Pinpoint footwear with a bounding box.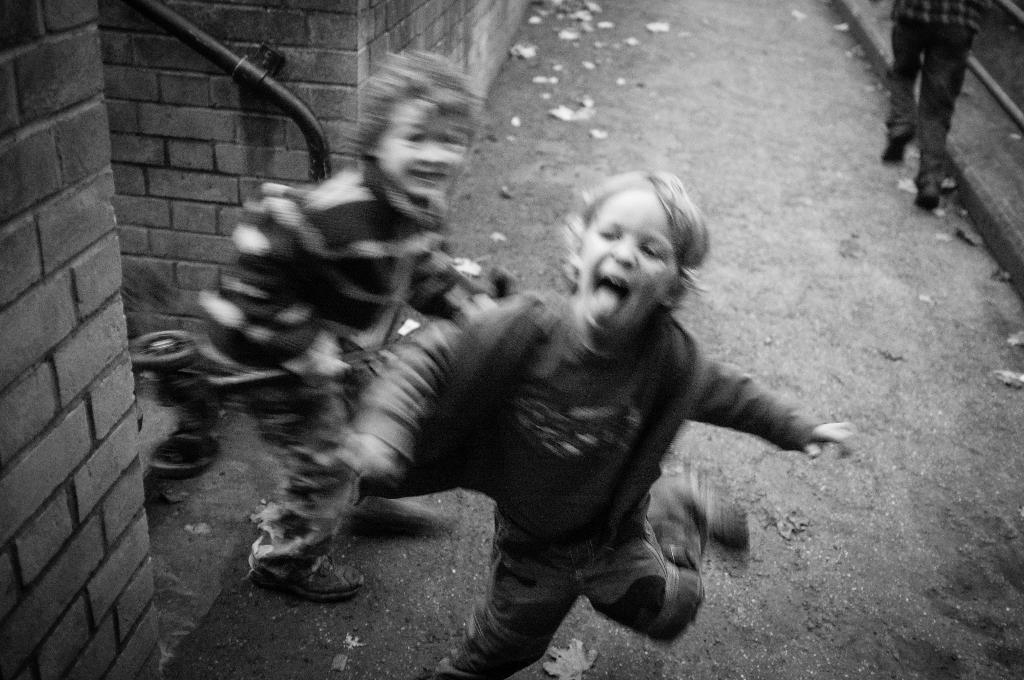
(left=248, top=551, right=370, bottom=602).
